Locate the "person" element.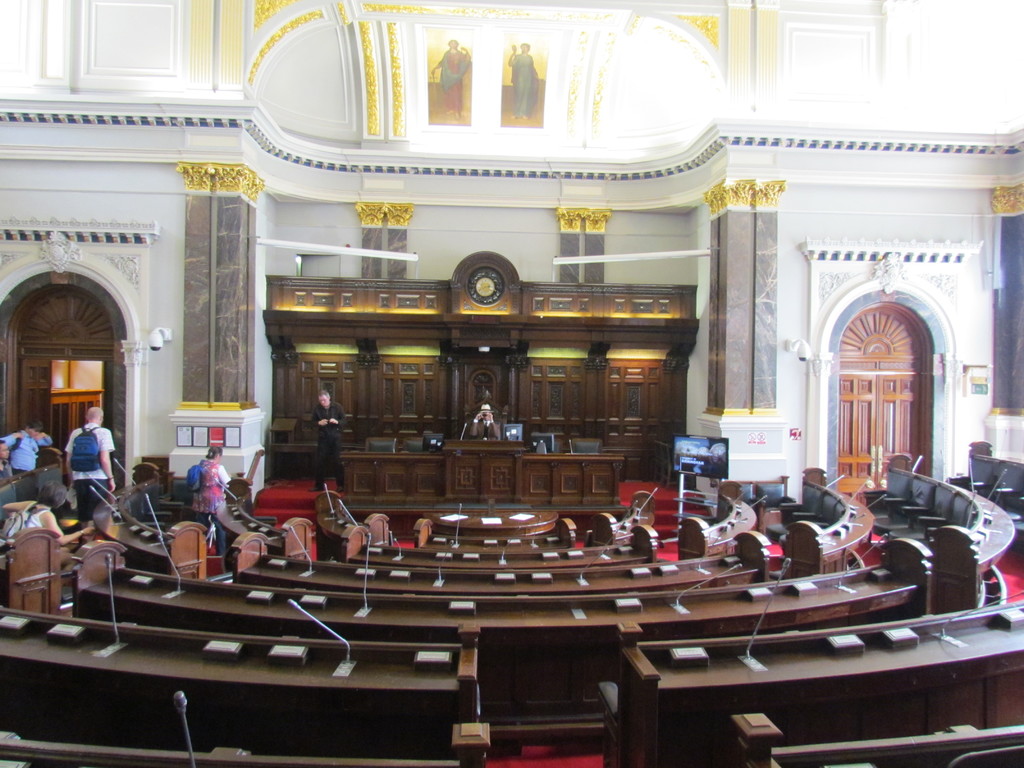
Element bbox: 190,449,232,560.
